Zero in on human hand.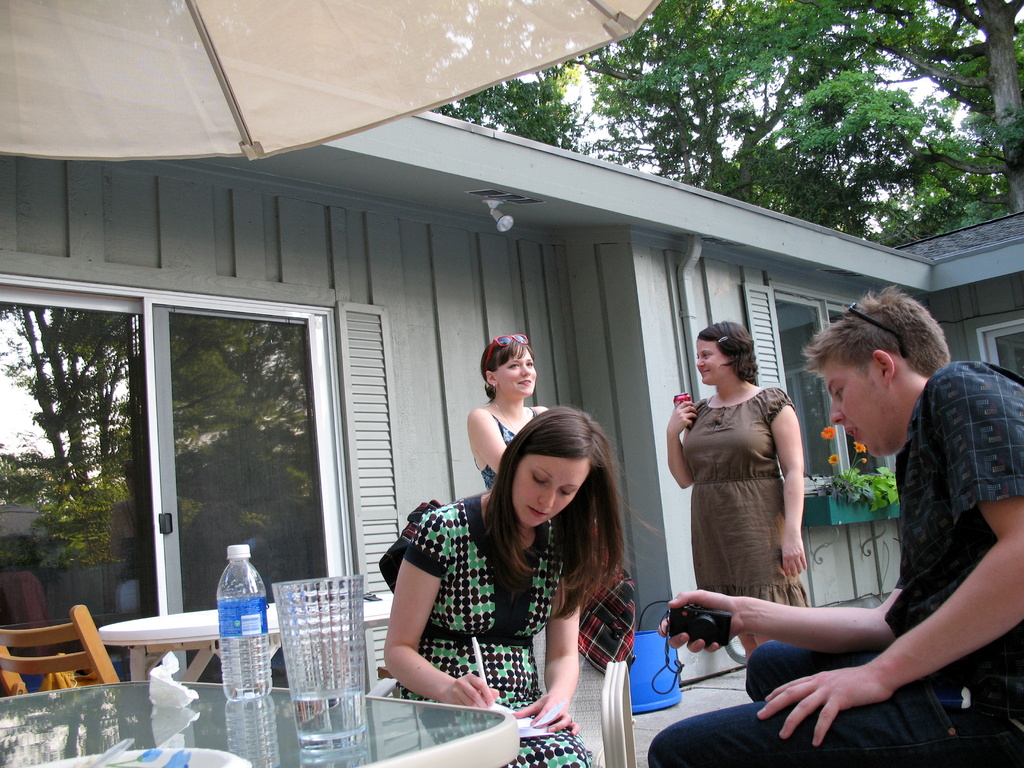
Zeroed in: [737,628,954,743].
